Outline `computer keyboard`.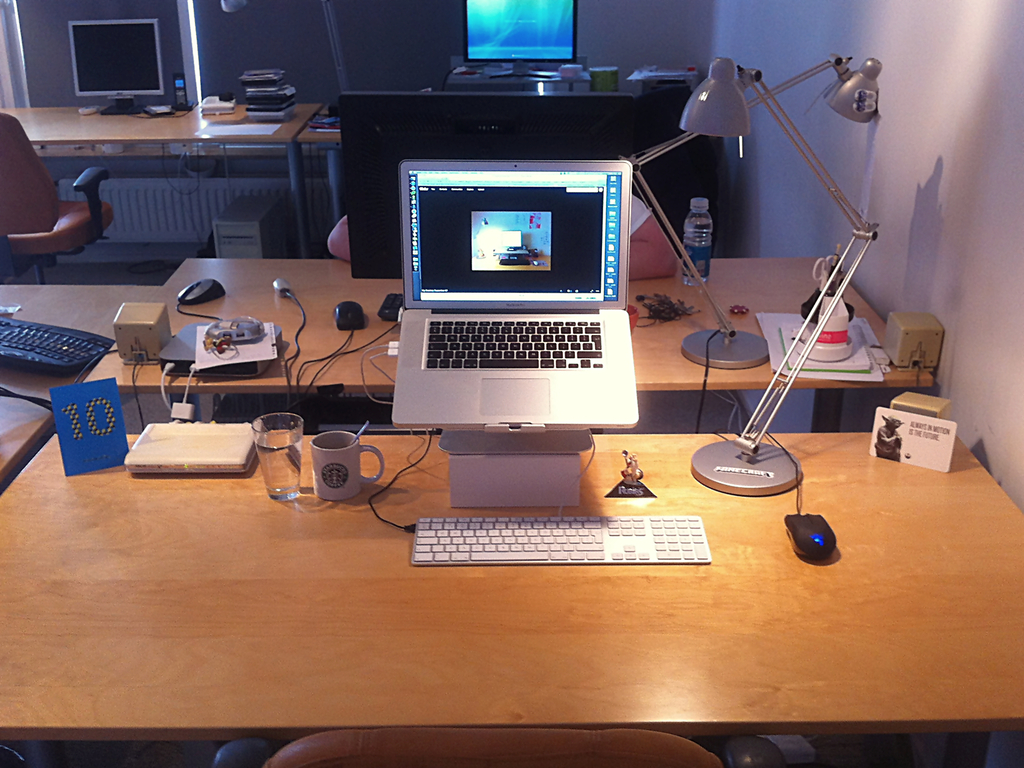
Outline: 380/288/404/321.
